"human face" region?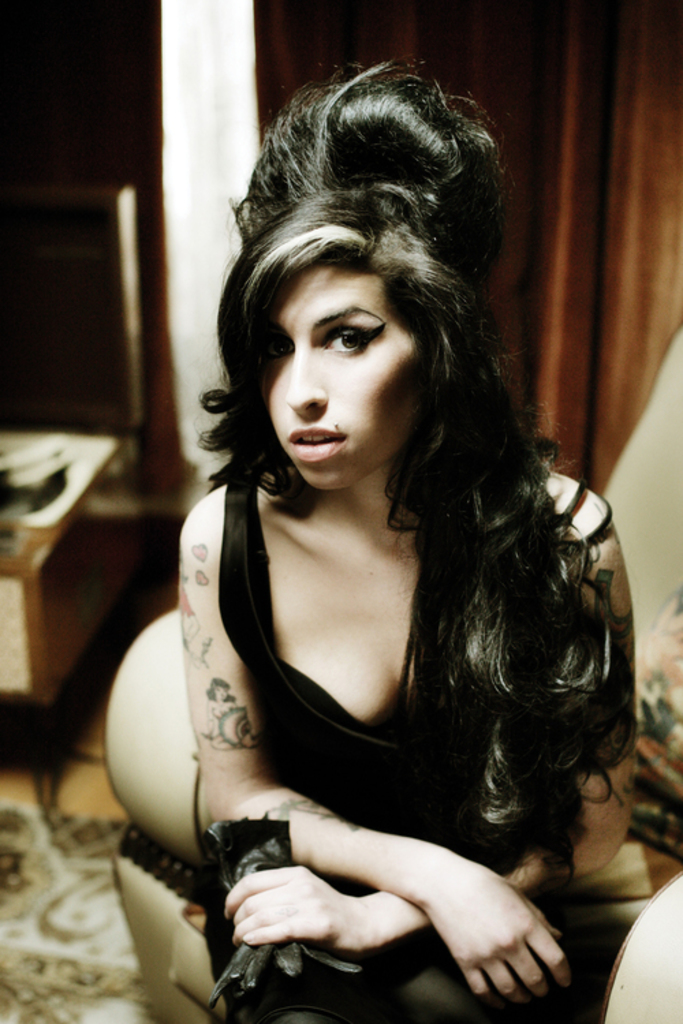
[258, 262, 425, 492]
